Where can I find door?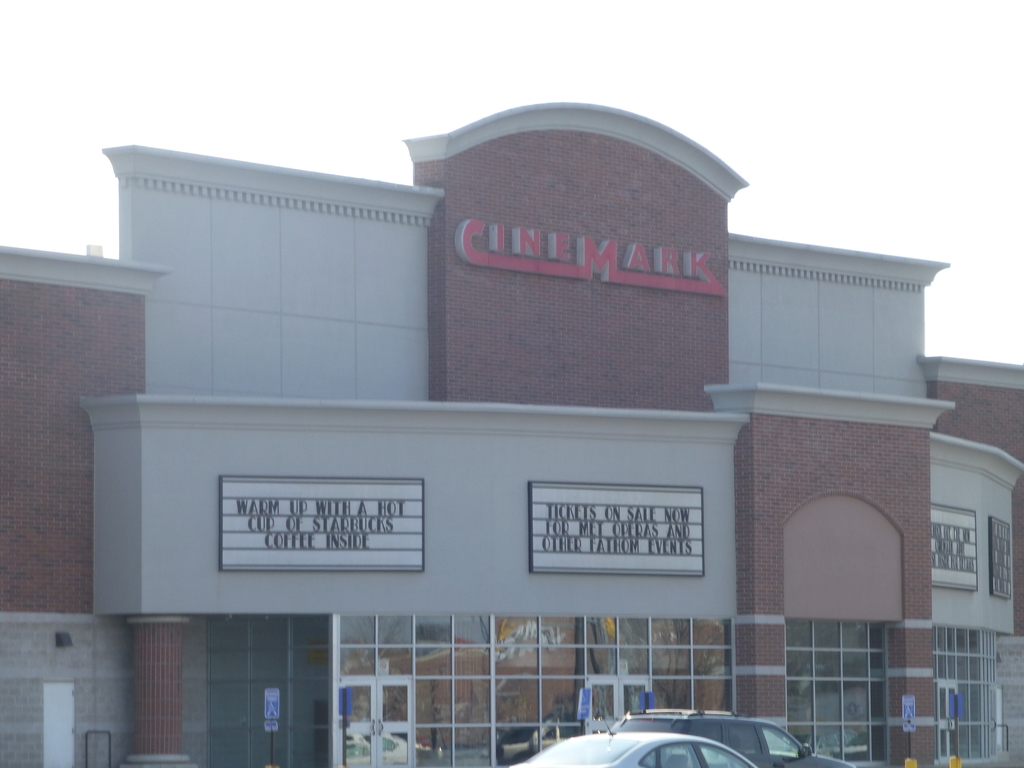
You can find it at bbox(44, 683, 74, 767).
